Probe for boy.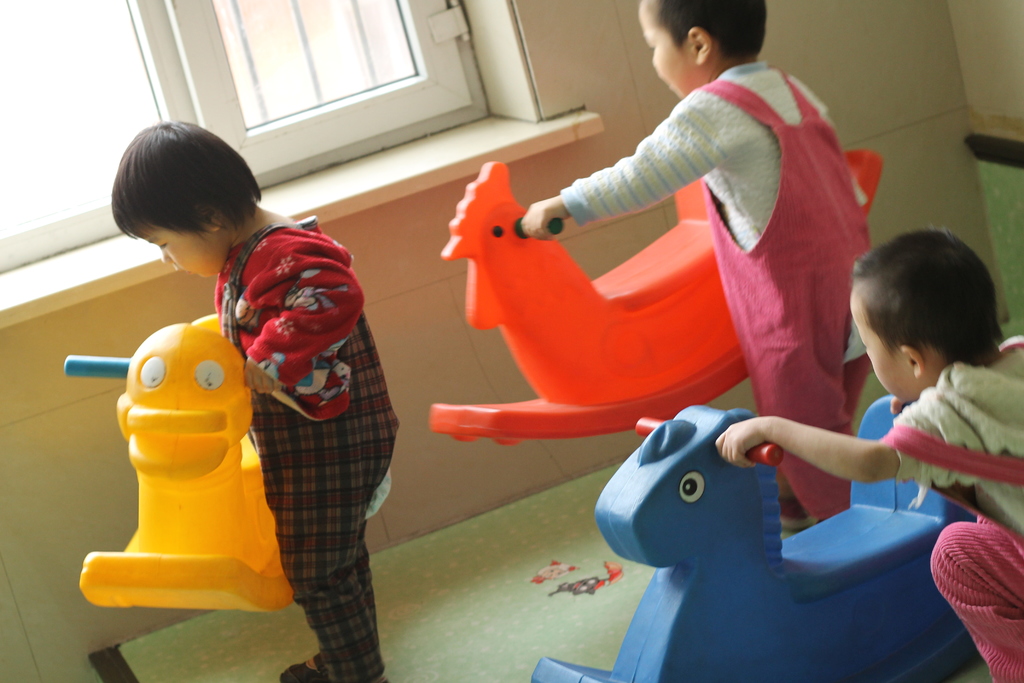
Probe result: <region>91, 115, 390, 682</region>.
